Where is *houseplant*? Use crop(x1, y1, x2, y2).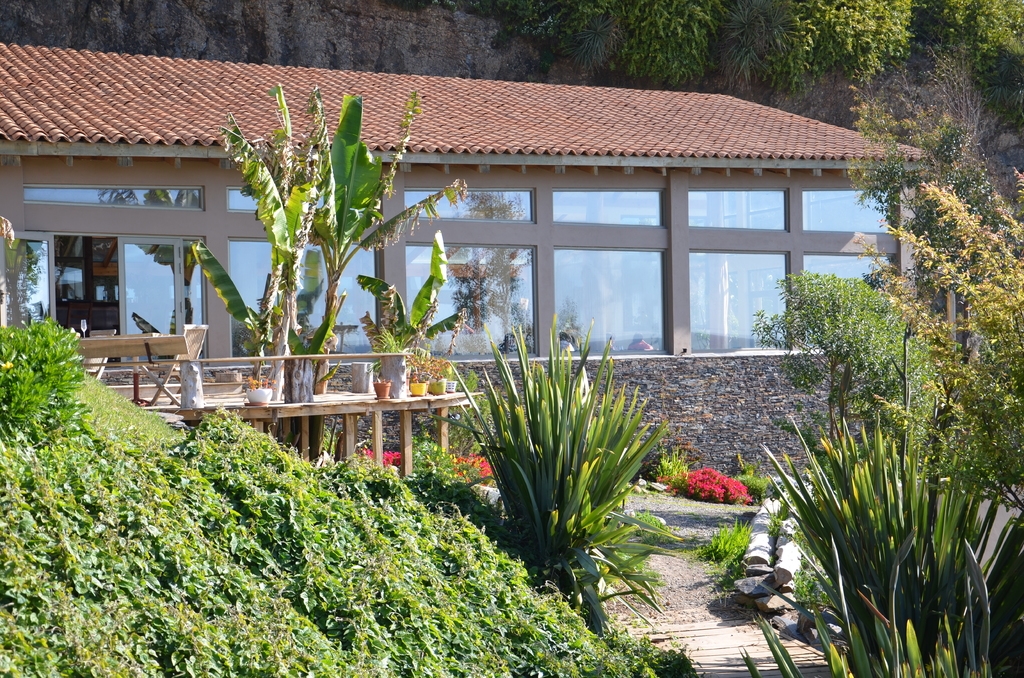
crop(431, 354, 451, 392).
